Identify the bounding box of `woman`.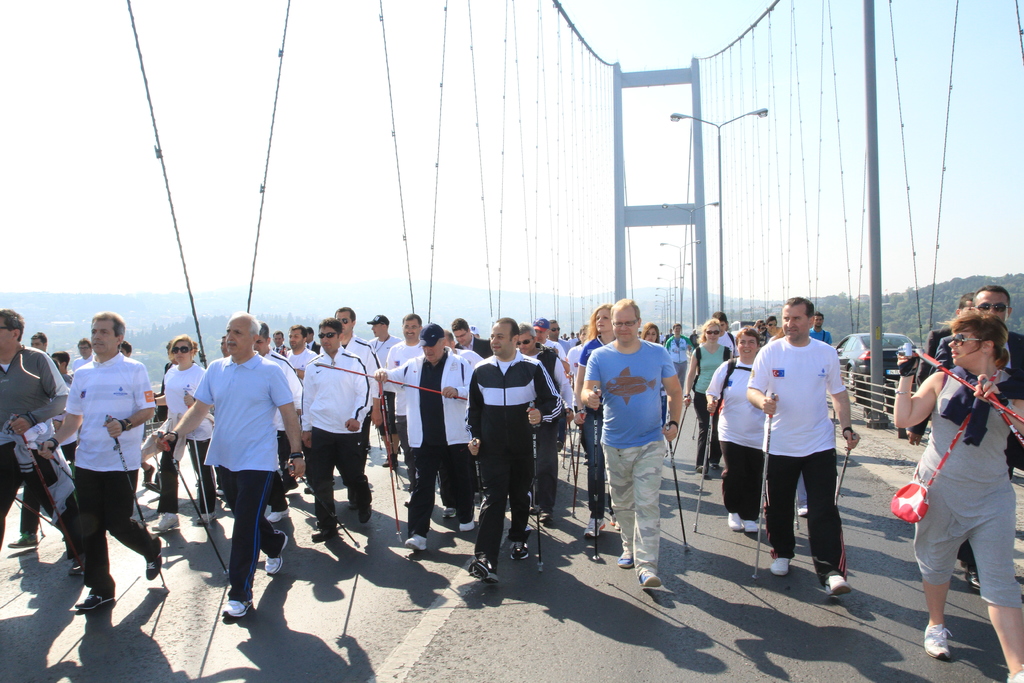
{"x1": 893, "y1": 307, "x2": 1023, "y2": 682}.
